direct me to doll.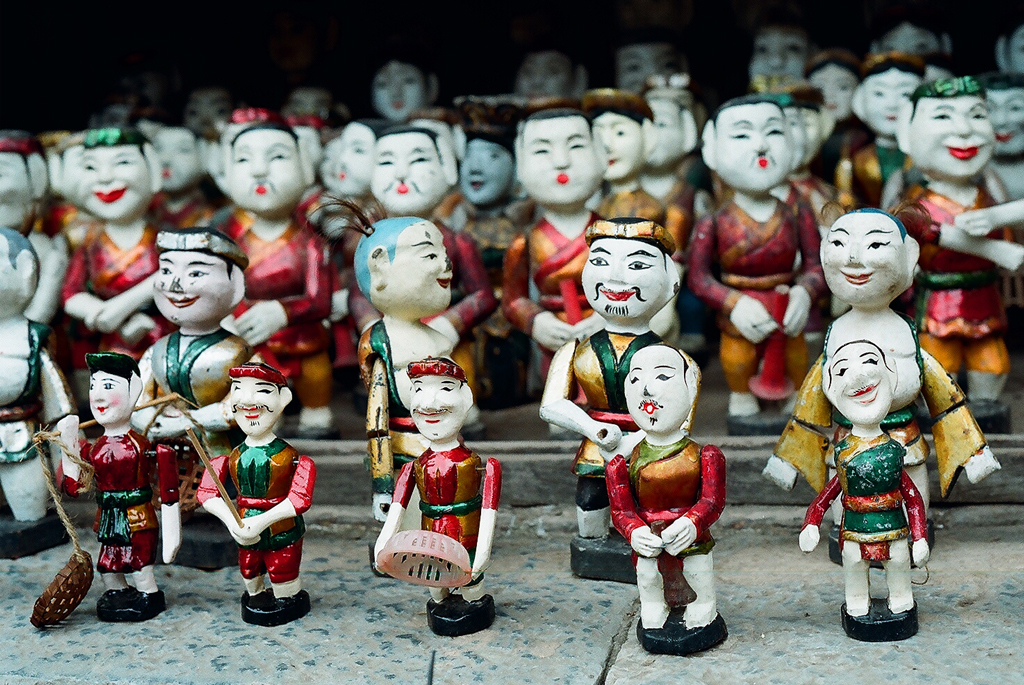
Direction: 574,100,634,228.
